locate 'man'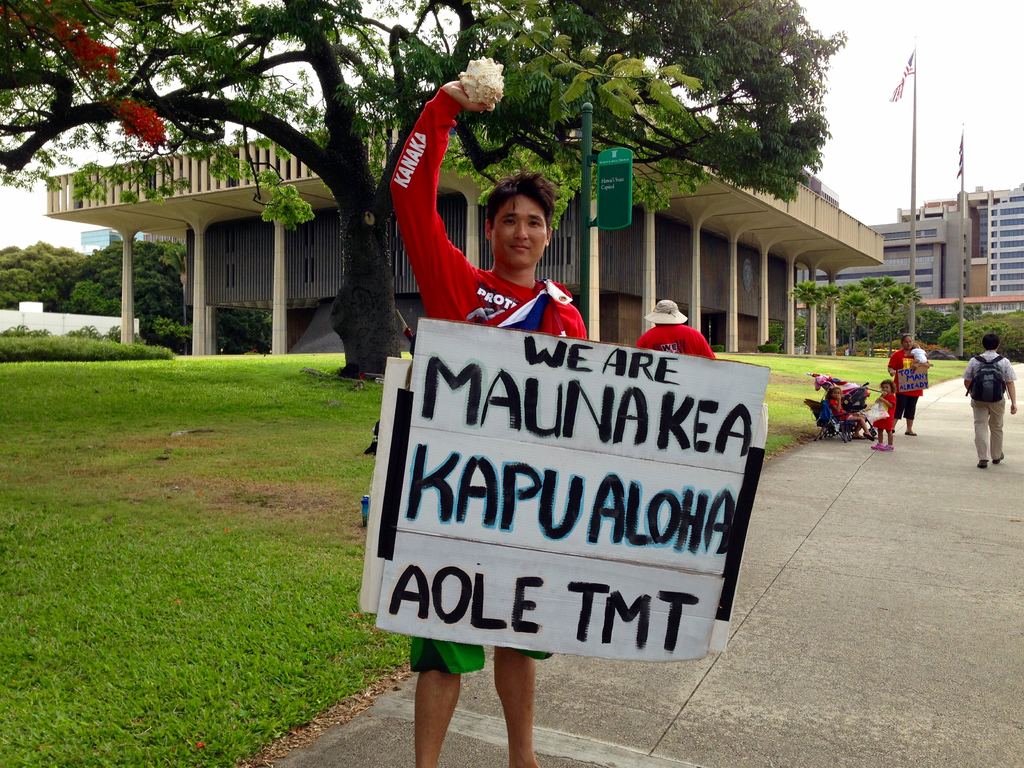
(636, 299, 715, 357)
